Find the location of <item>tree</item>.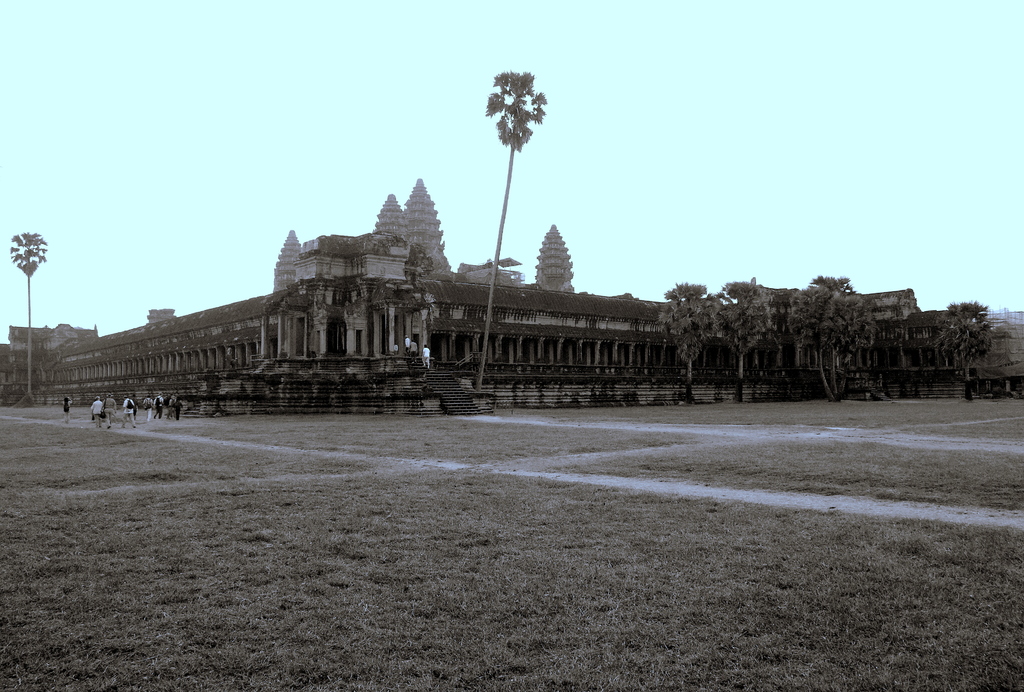
Location: pyautogui.locateOnScreen(719, 278, 774, 402).
